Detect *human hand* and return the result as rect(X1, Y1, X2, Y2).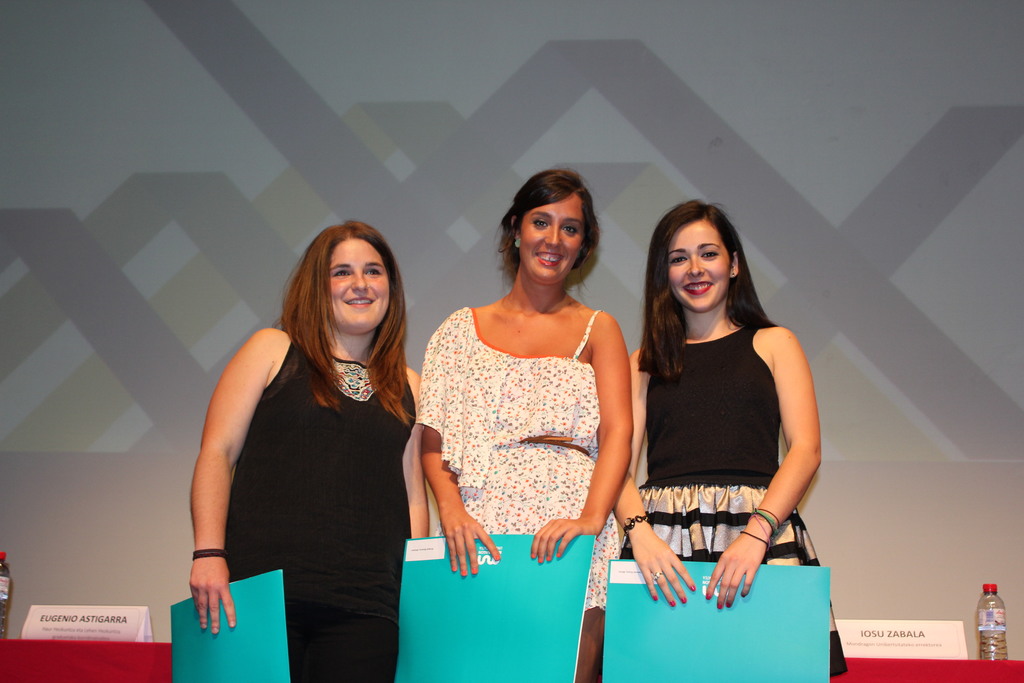
rect(182, 561, 234, 651).
